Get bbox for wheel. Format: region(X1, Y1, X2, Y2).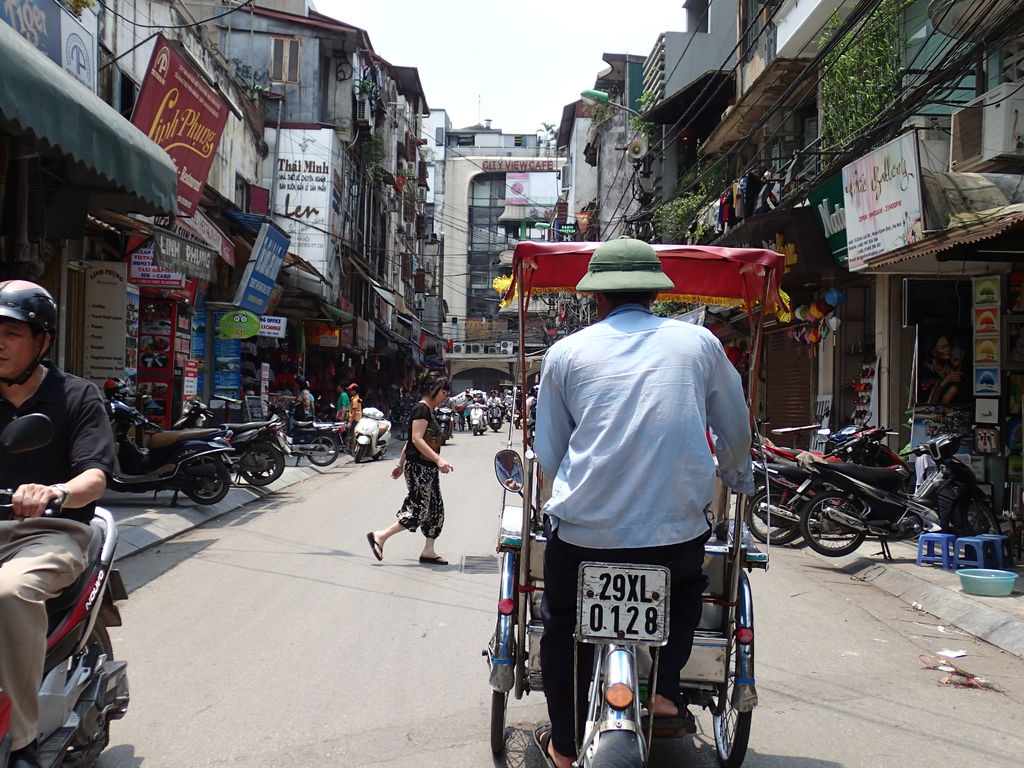
region(308, 435, 340, 466).
